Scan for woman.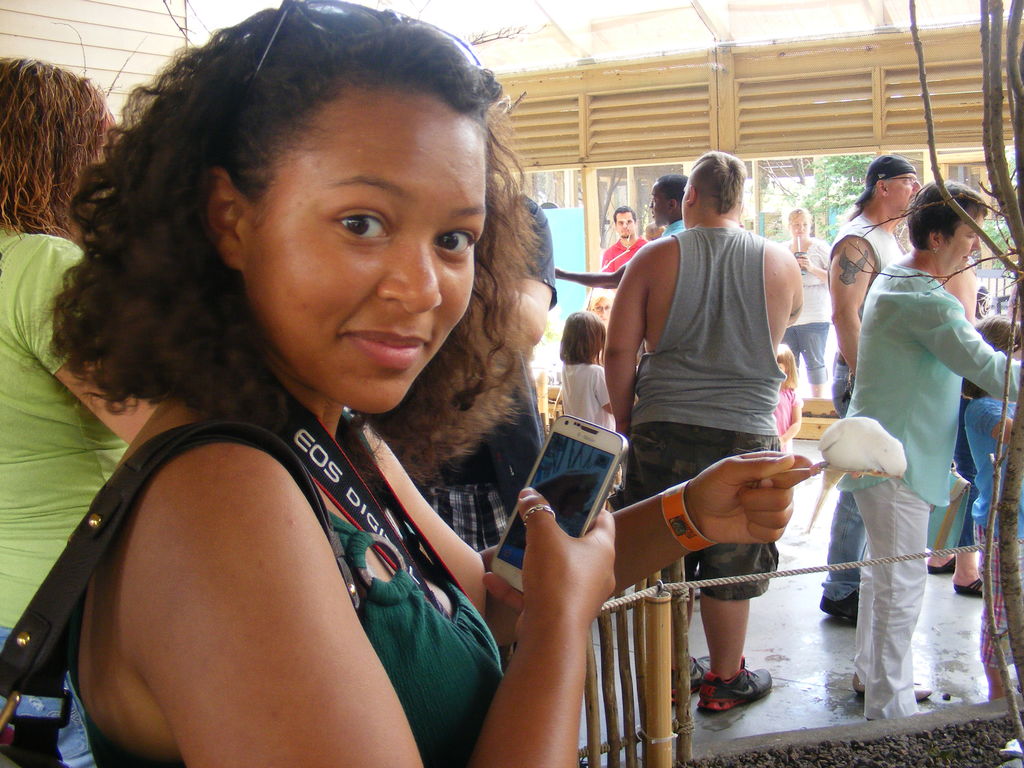
Scan result: (x1=842, y1=179, x2=1023, y2=724).
